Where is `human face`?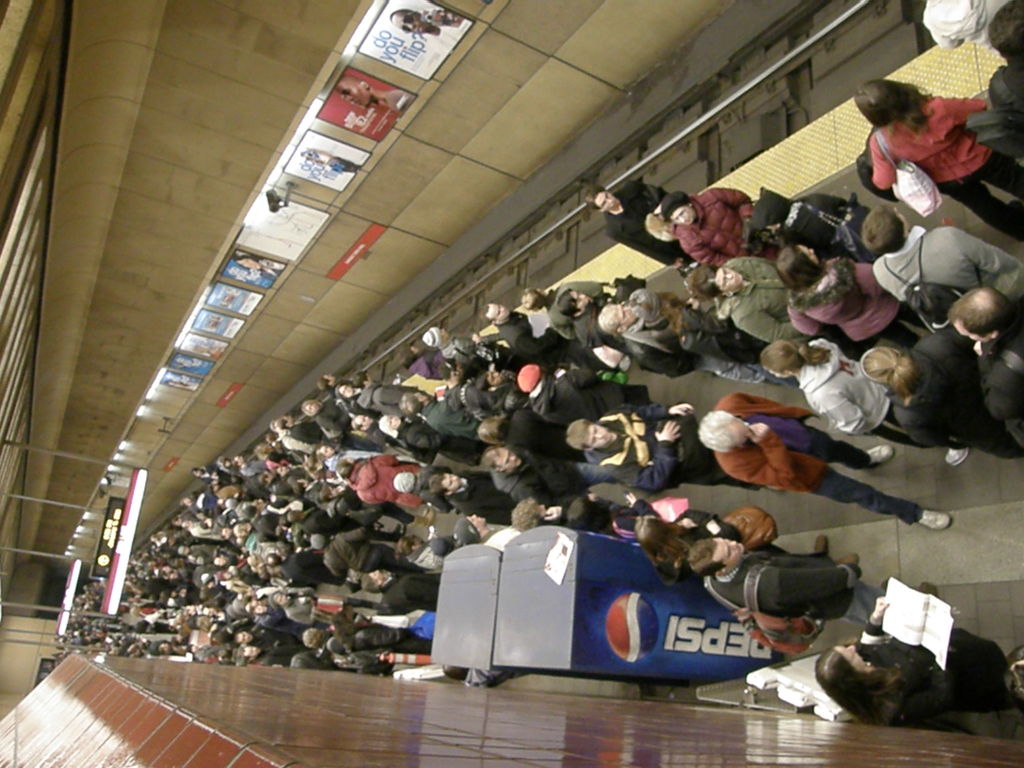
(left=439, top=474, right=465, bottom=495).
